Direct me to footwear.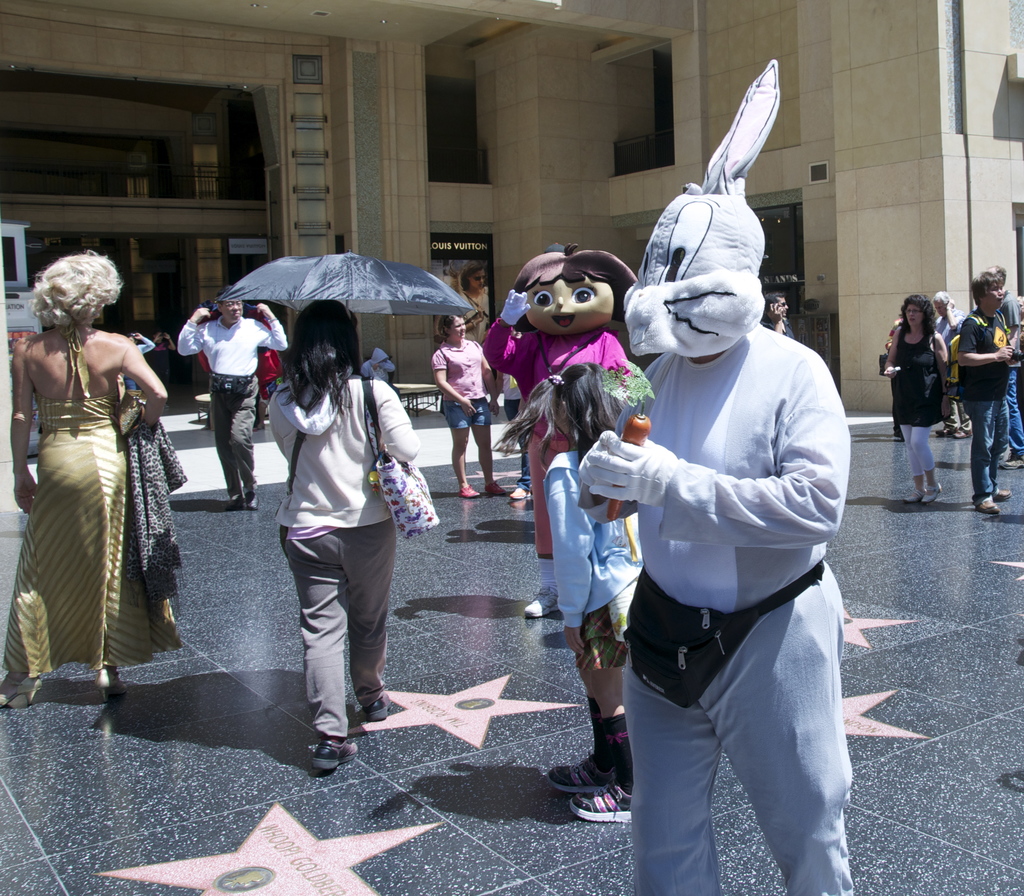
Direction: (left=975, top=494, right=1000, bottom=517).
